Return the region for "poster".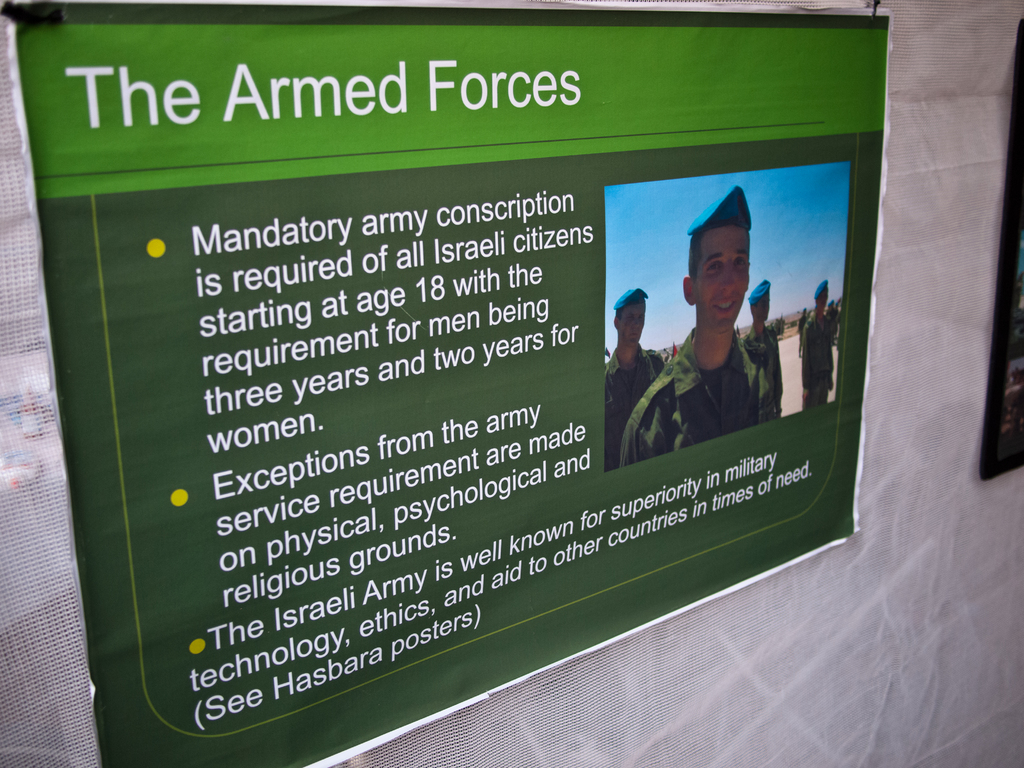
rect(3, 0, 891, 767).
